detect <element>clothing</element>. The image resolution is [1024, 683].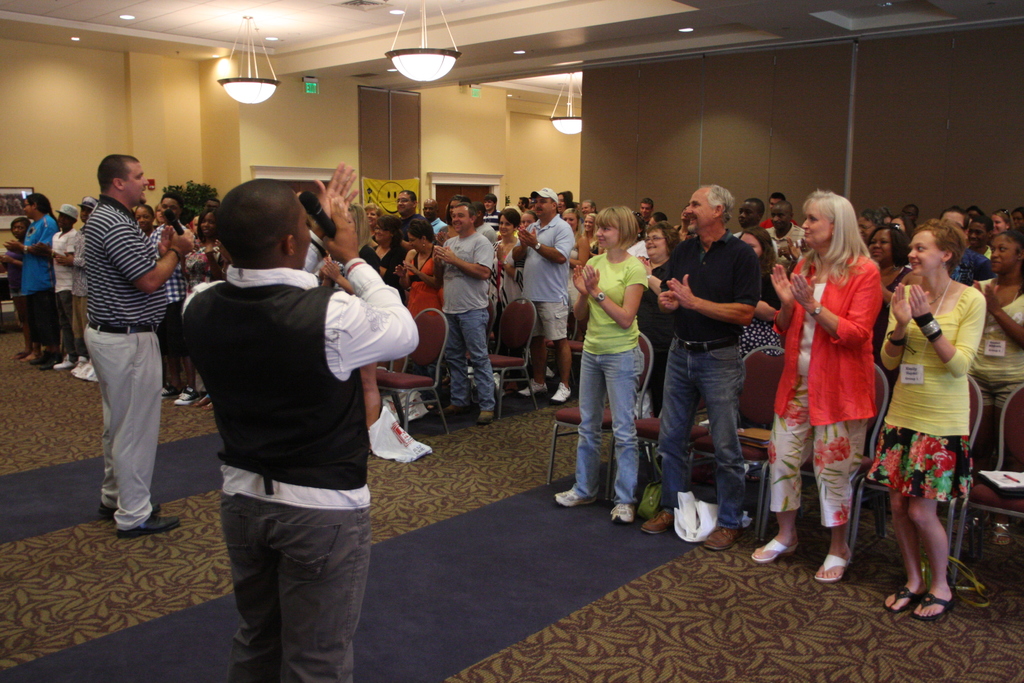
left=522, top=293, right=570, bottom=337.
